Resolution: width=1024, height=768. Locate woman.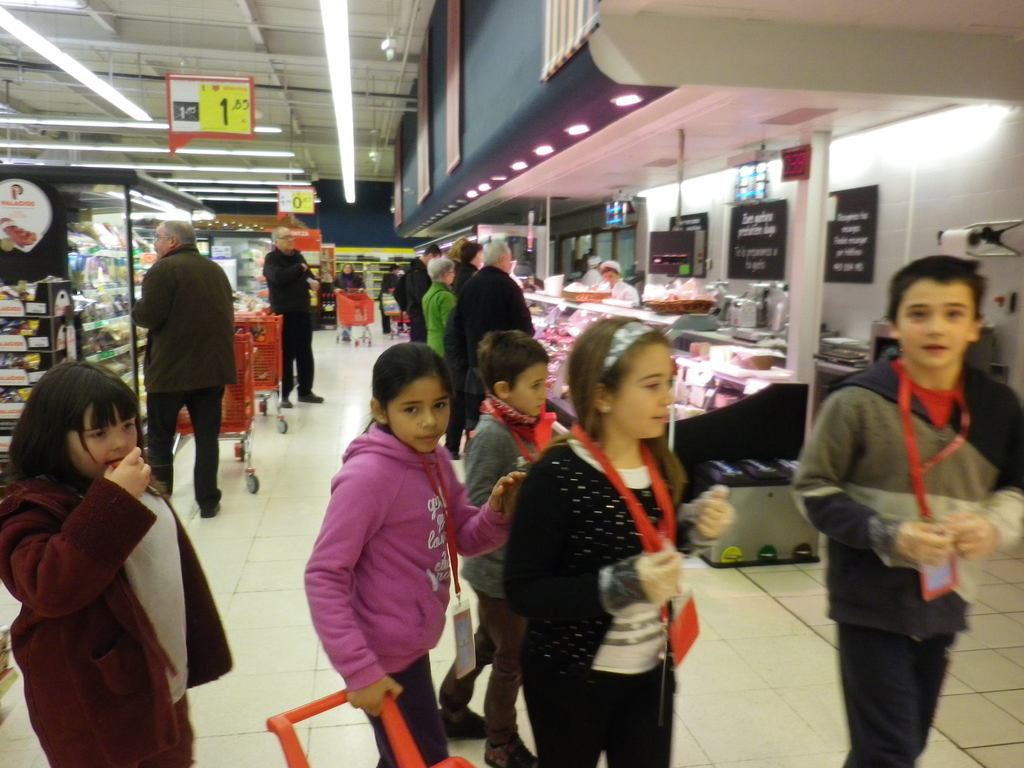
{"left": 372, "top": 262, "right": 404, "bottom": 331}.
